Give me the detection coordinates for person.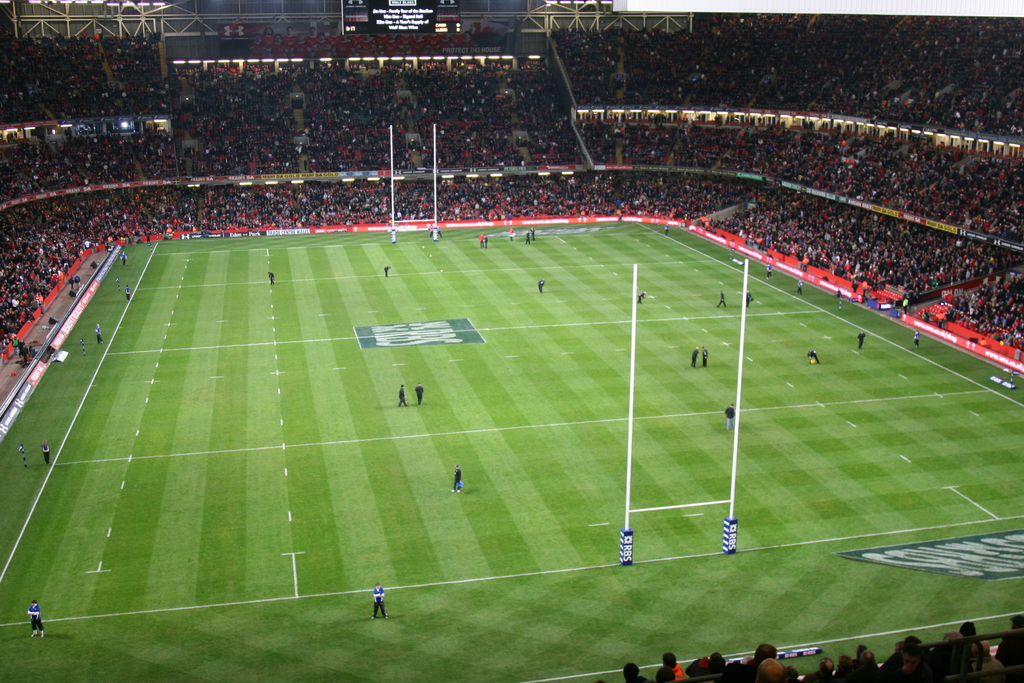
Rect(856, 330, 865, 349).
